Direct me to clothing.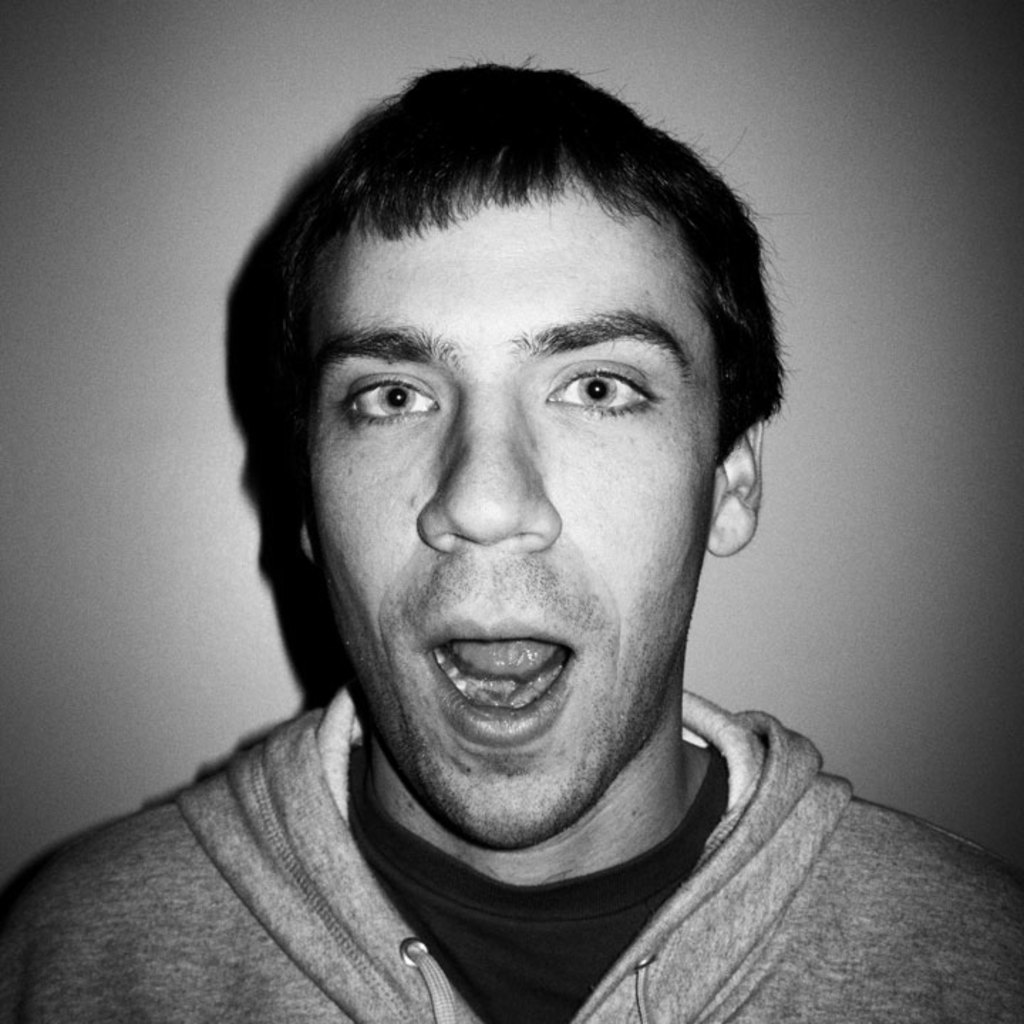
Direction: <bbox>0, 644, 1023, 1021</bbox>.
